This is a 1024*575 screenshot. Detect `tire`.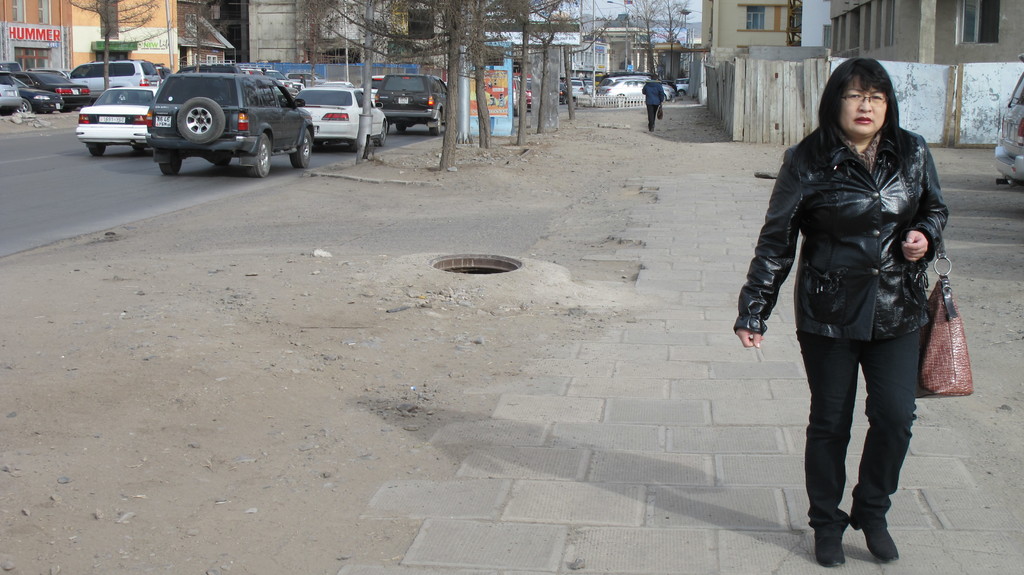
region(92, 142, 107, 154).
